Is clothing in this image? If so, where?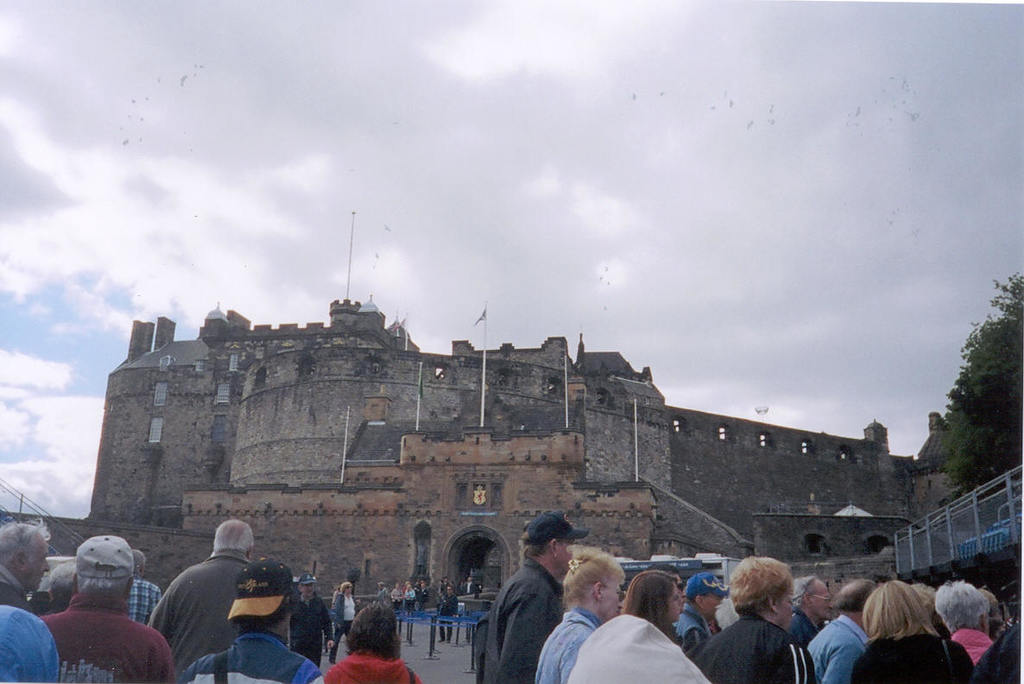
Yes, at (149, 547, 250, 681).
